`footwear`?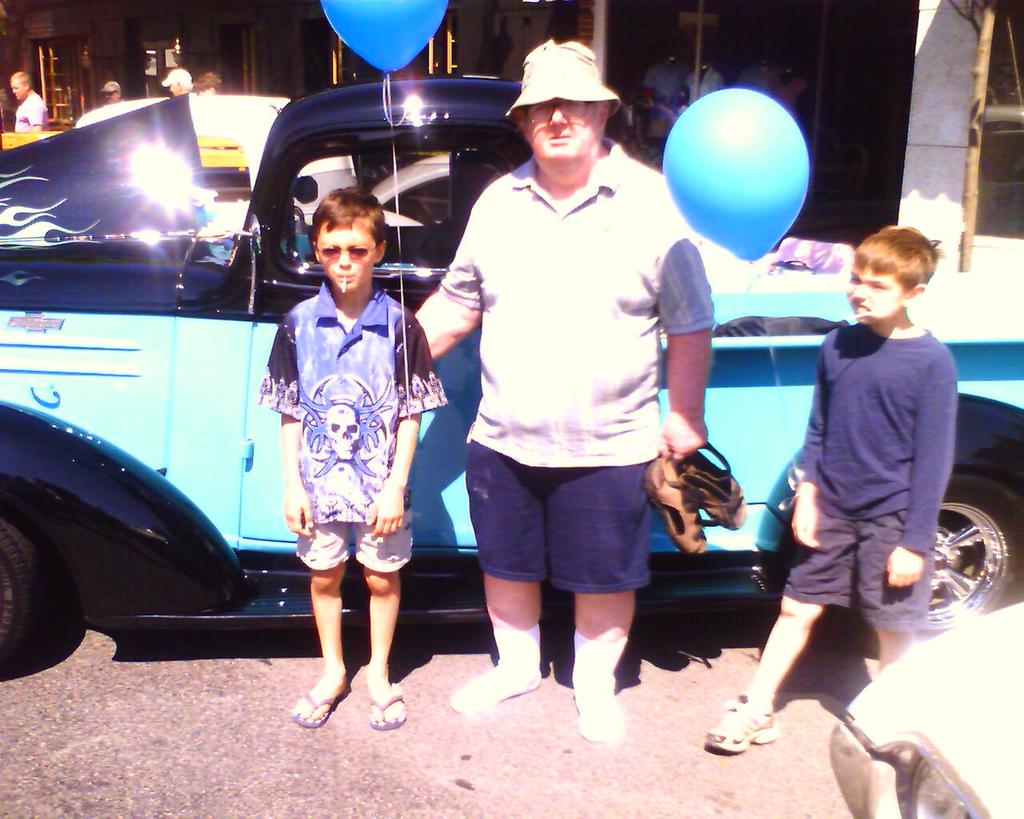
pyautogui.locateOnScreen(646, 451, 709, 553)
